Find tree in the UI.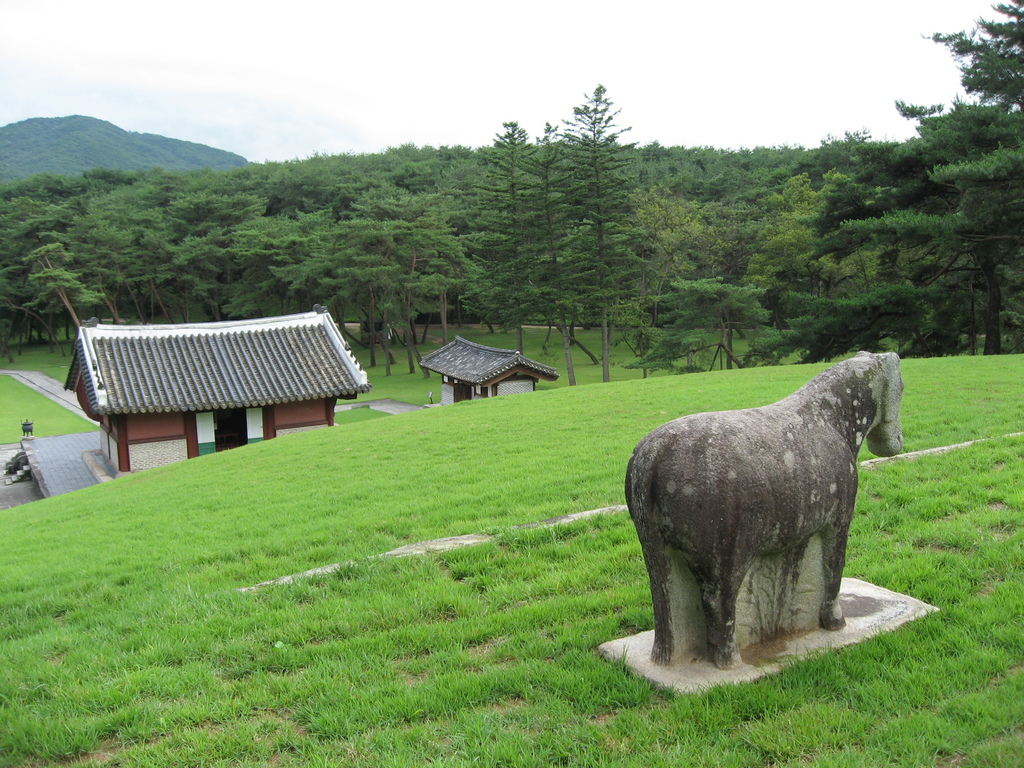
UI element at [625, 178, 705, 337].
